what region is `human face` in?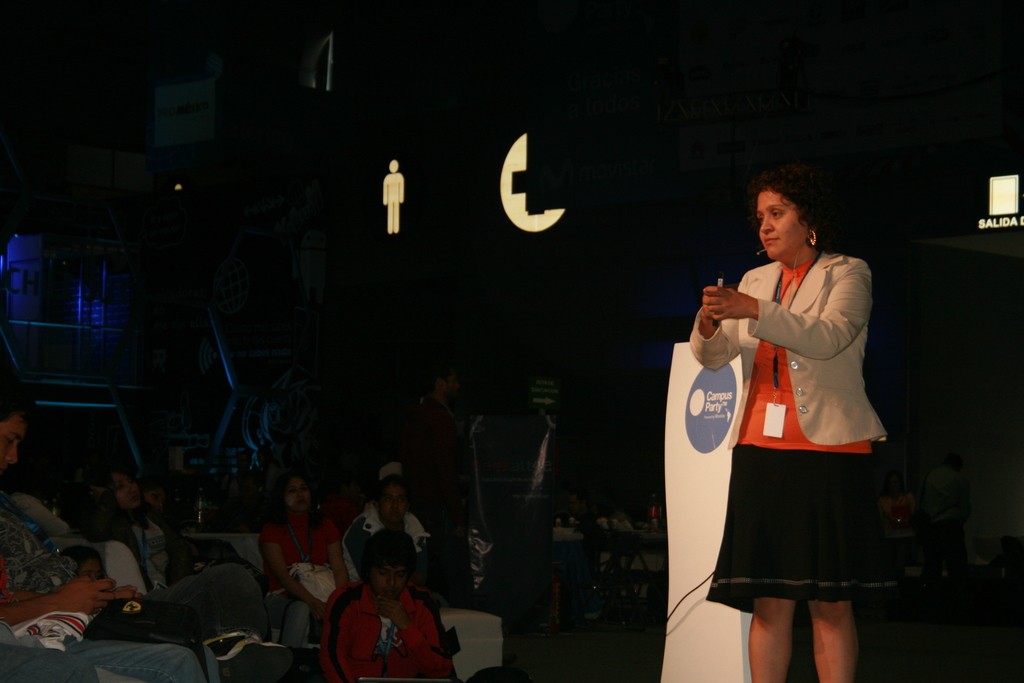
0 416 19 469.
